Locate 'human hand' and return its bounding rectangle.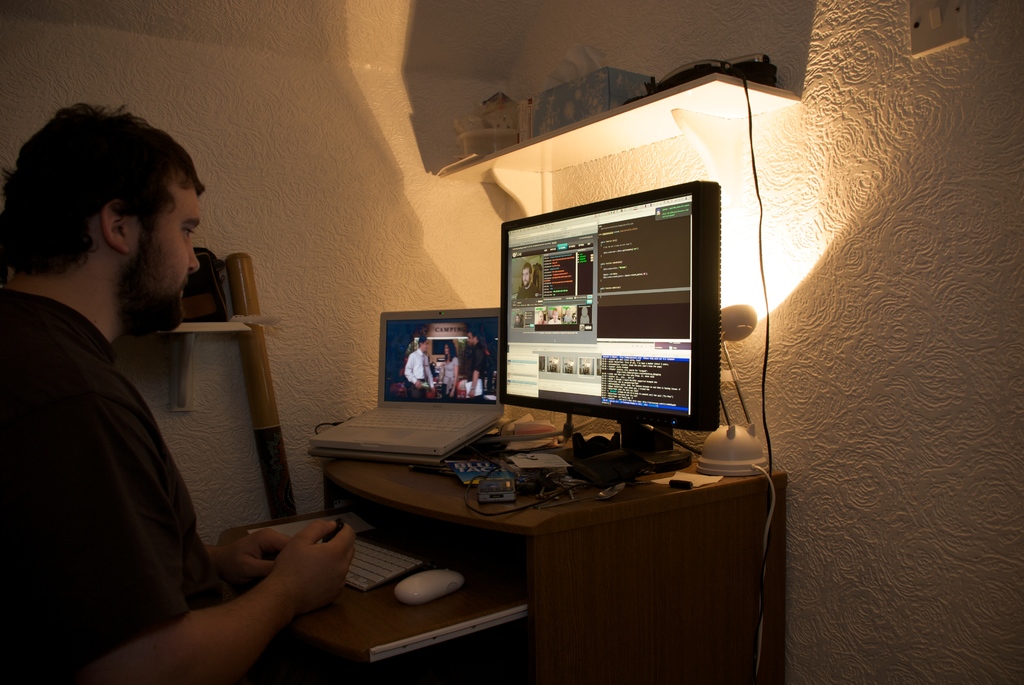
271:515:360:617.
